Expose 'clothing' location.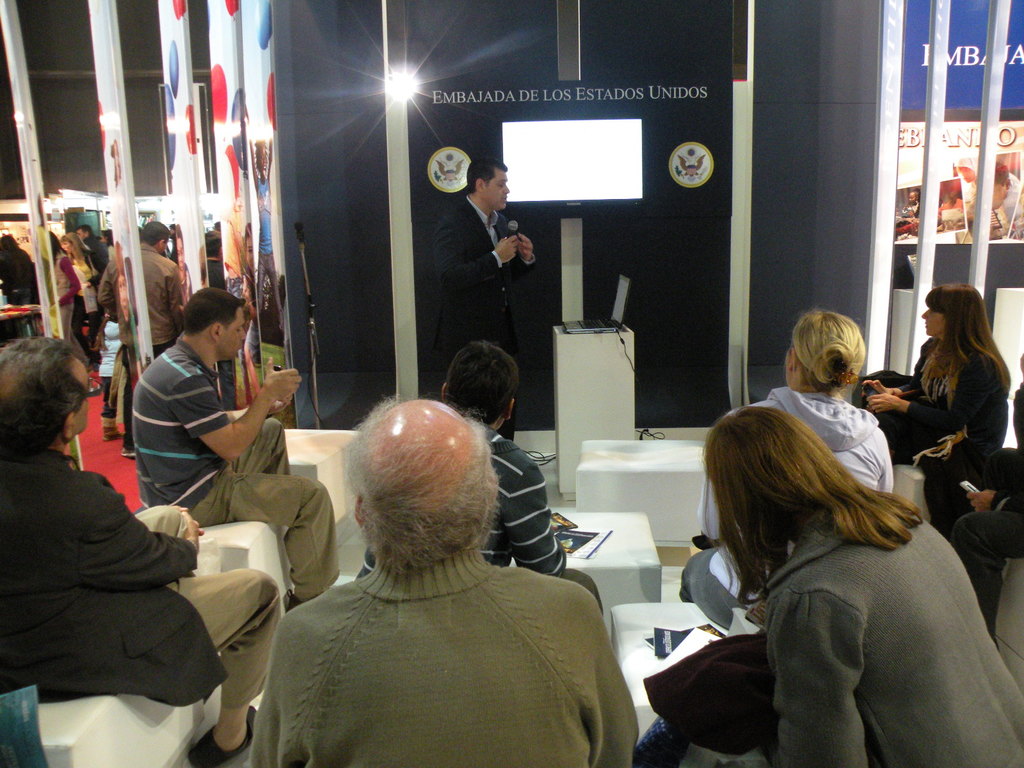
Exposed at [left=678, top=388, right=886, bottom=640].
